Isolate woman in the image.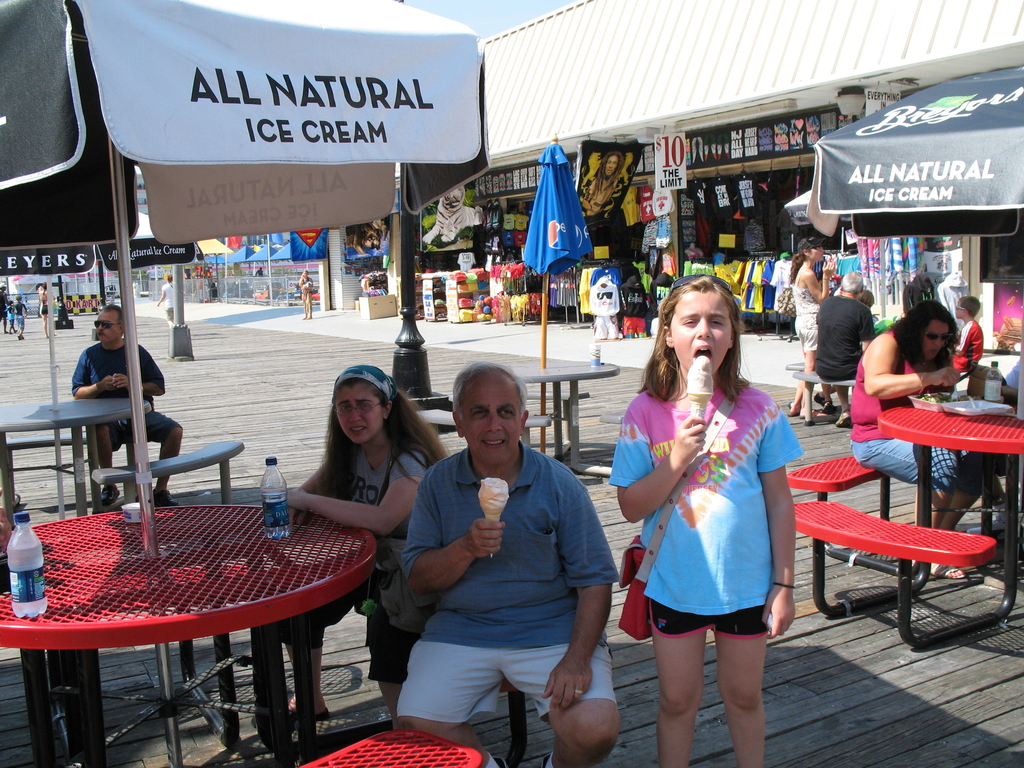
Isolated region: l=787, t=237, r=840, b=422.
